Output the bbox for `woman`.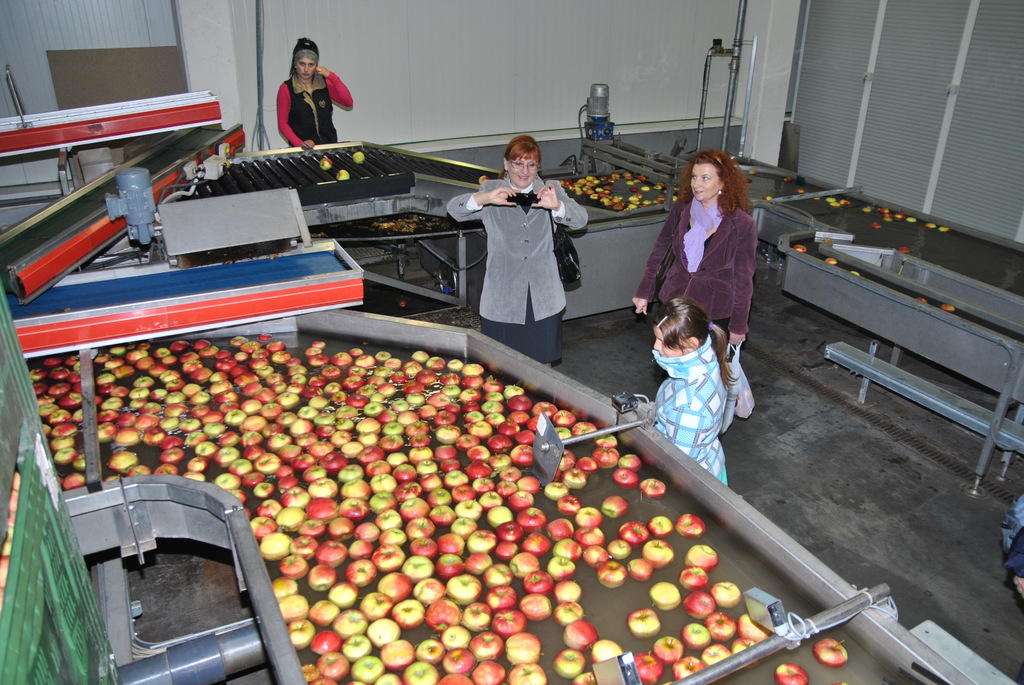
l=617, t=298, r=742, b=480.
